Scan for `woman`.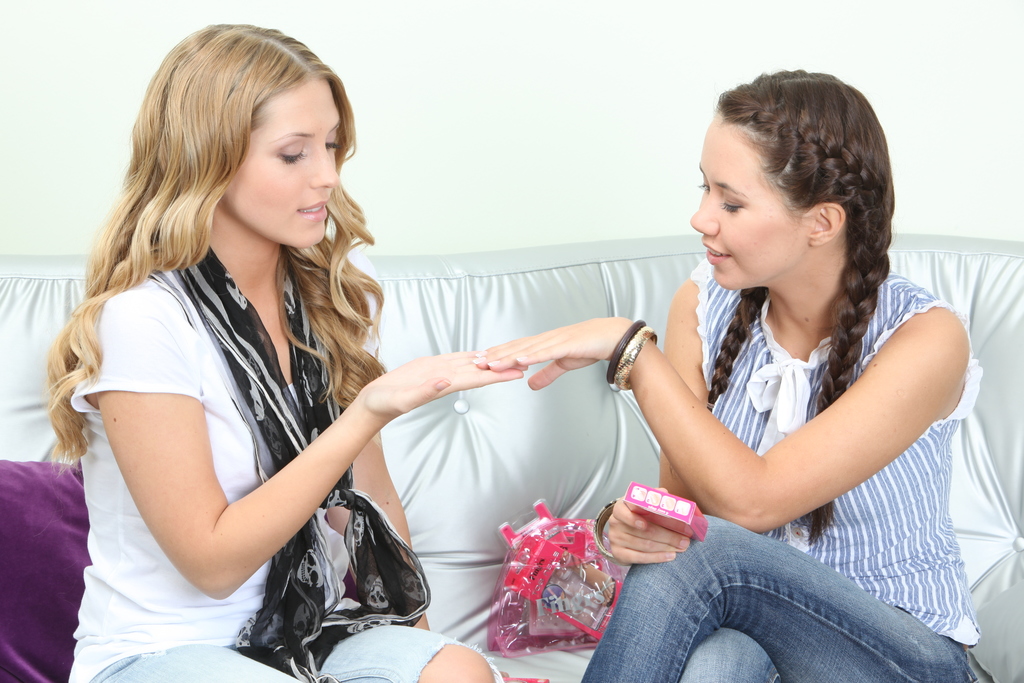
Scan result: bbox(70, 26, 531, 682).
